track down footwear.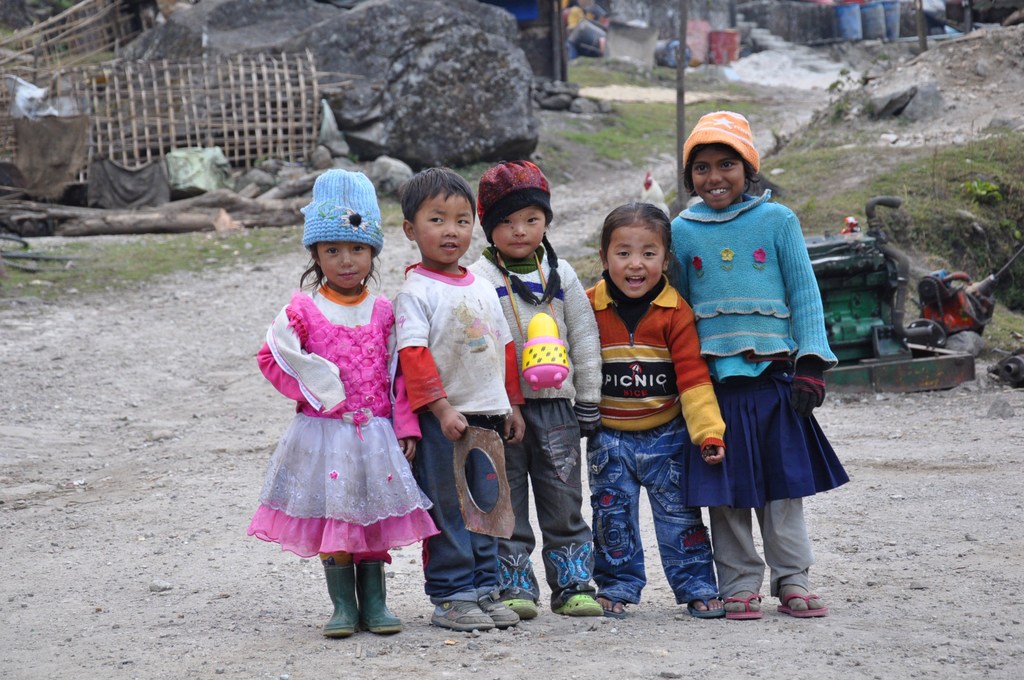
Tracked to x1=737, y1=571, x2=826, y2=625.
